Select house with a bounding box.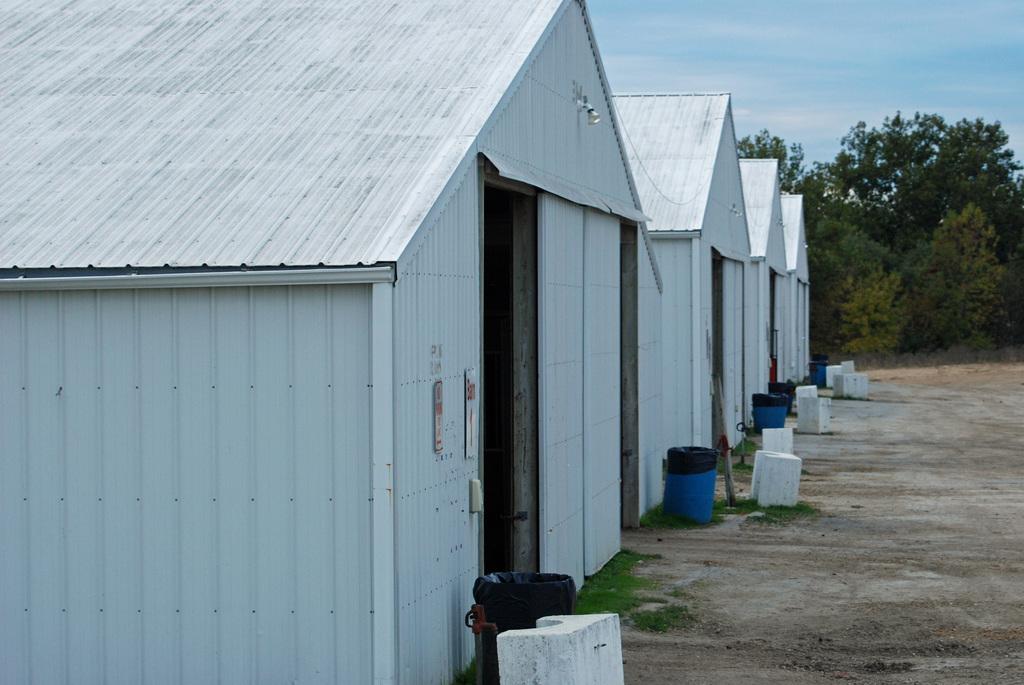
[783, 189, 813, 383].
